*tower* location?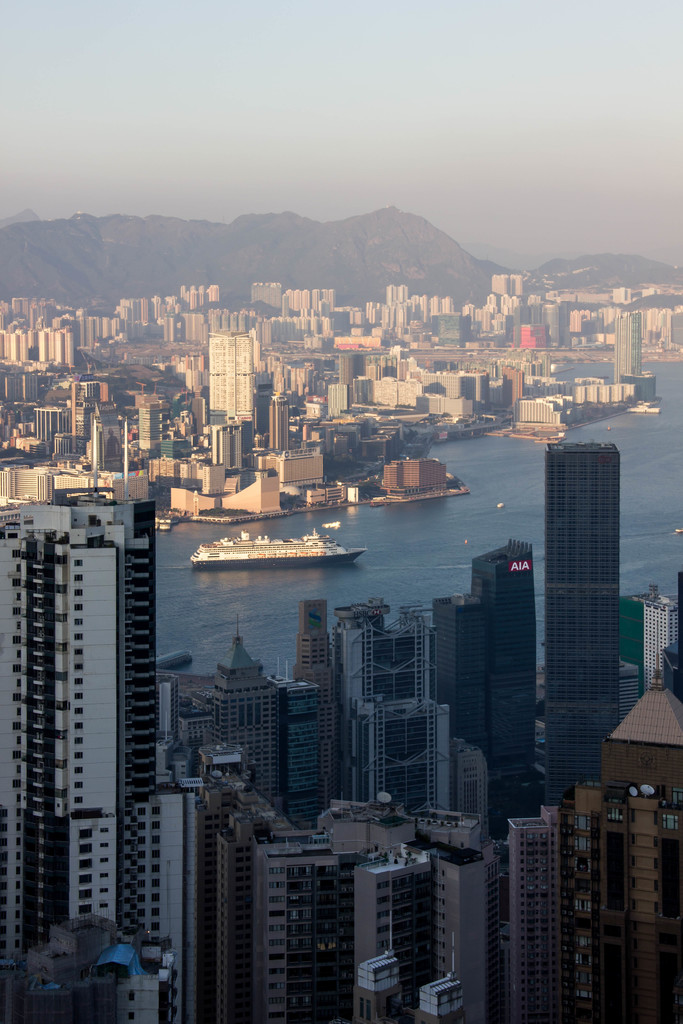
detection(251, 280, 280, 326)
